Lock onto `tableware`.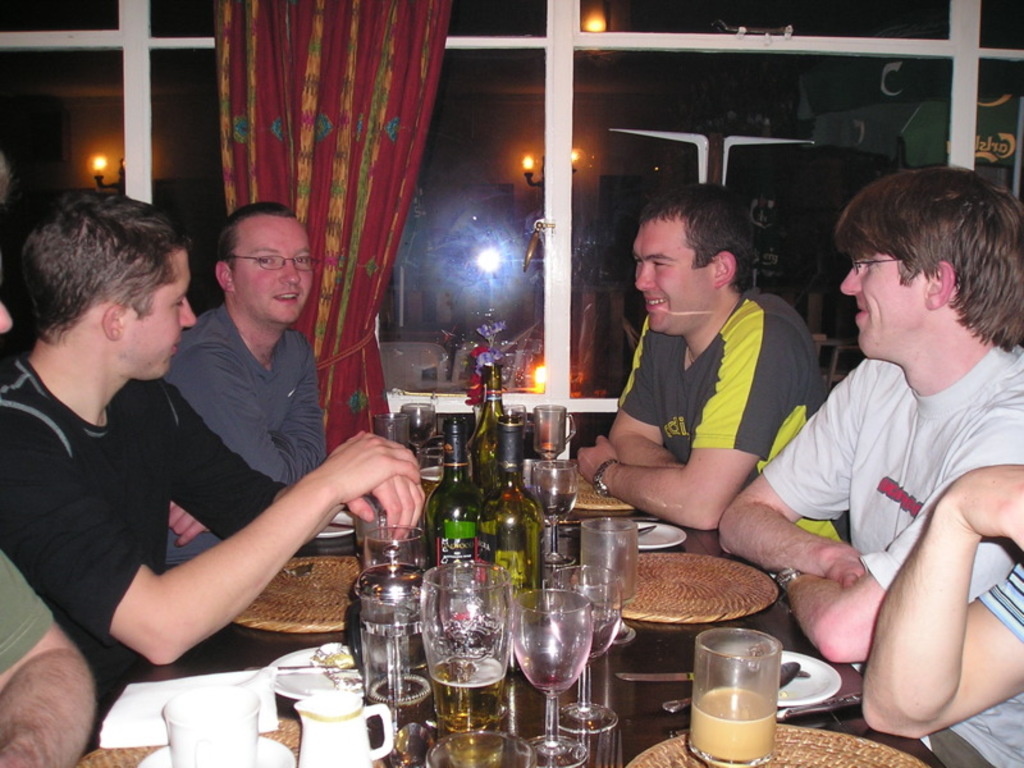
Locked: left=511, top=584, right=596, bottom=767.
